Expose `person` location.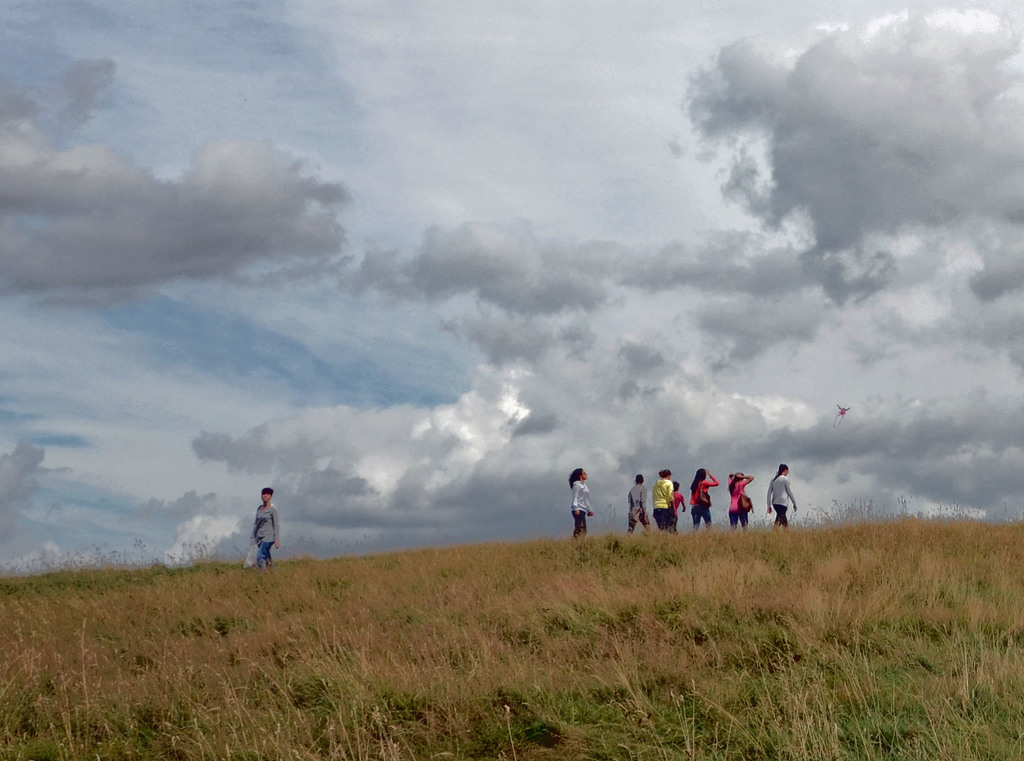
Exposed at <box>731,469,755,527</box>.
